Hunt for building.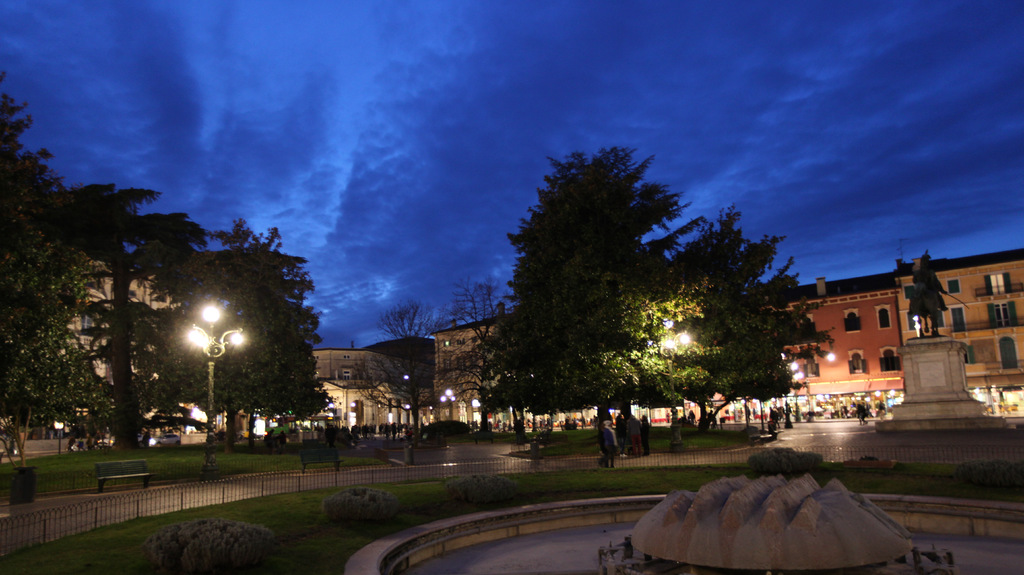
Hunted down at <box>785,270,901,396</box>.
